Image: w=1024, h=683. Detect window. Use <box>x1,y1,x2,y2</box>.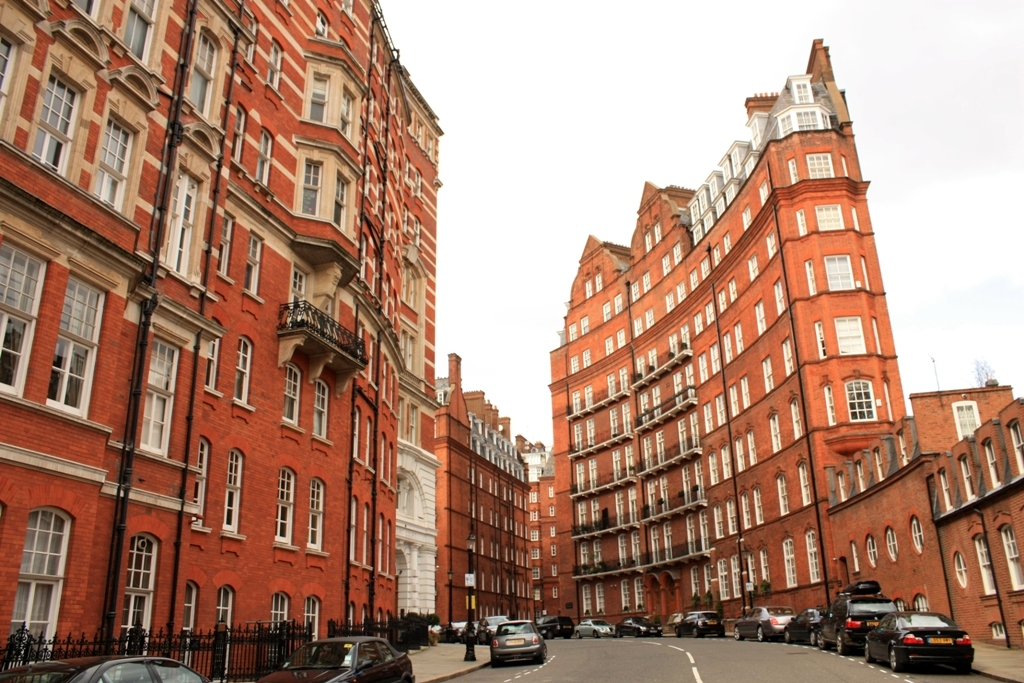
<box>53,276,106,415</box>.
